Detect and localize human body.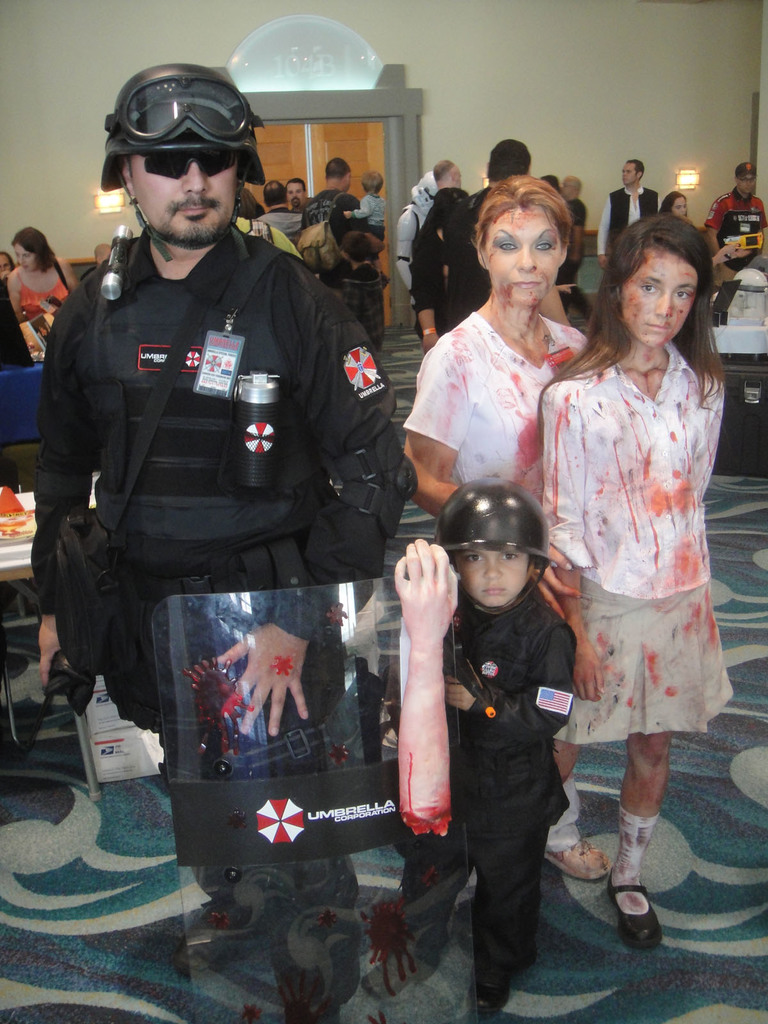
Localized at (x1=554, y1=170, x2=589, y2=308).
